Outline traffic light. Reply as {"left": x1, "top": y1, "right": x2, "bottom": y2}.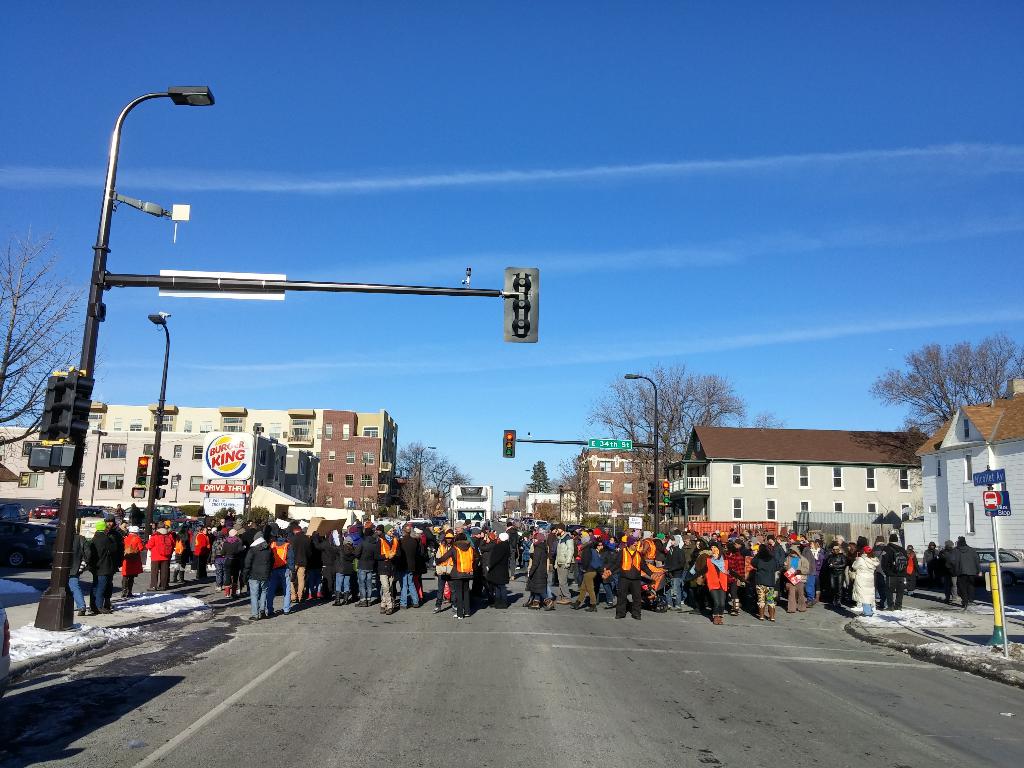
{"left": 131, "top": 487, "right": 146, "bottom": 500}.
